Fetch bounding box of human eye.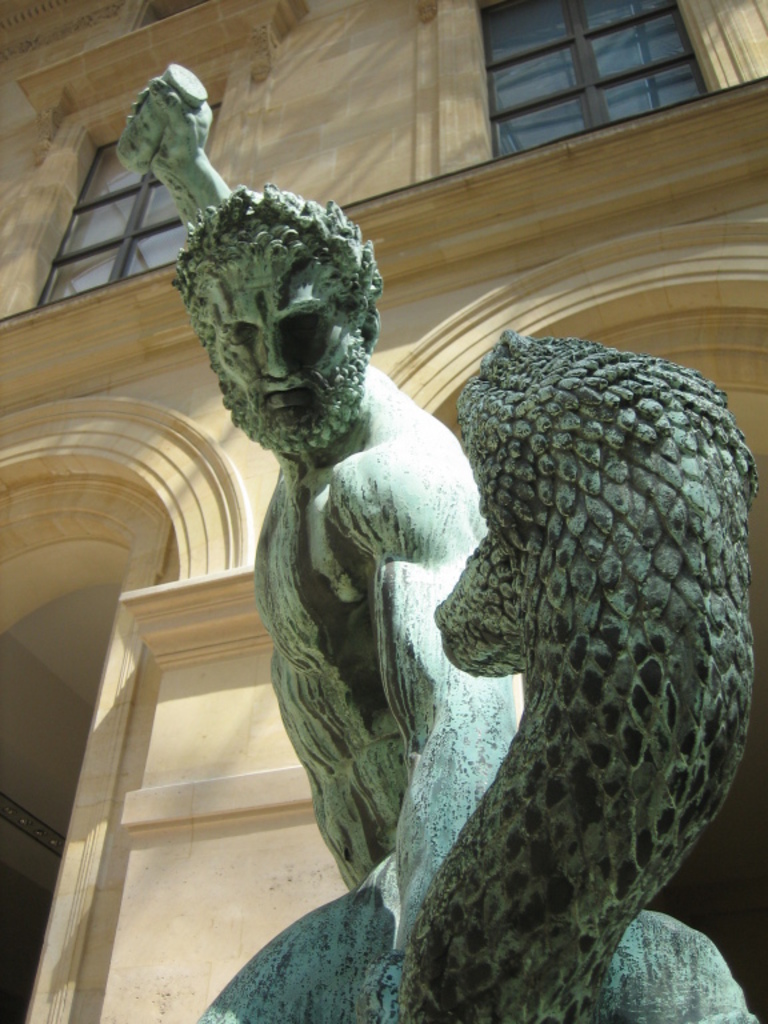
Bbox: crop(221, 316, 261, 353).
